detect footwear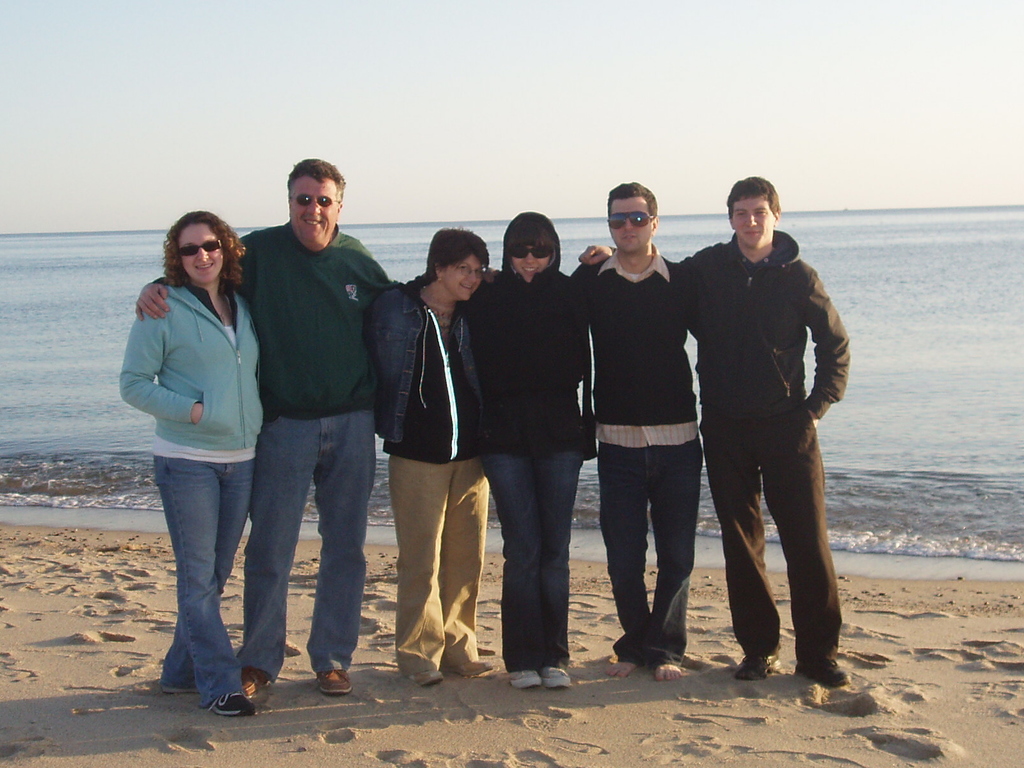
Rect(508, 668, 538, 684)
